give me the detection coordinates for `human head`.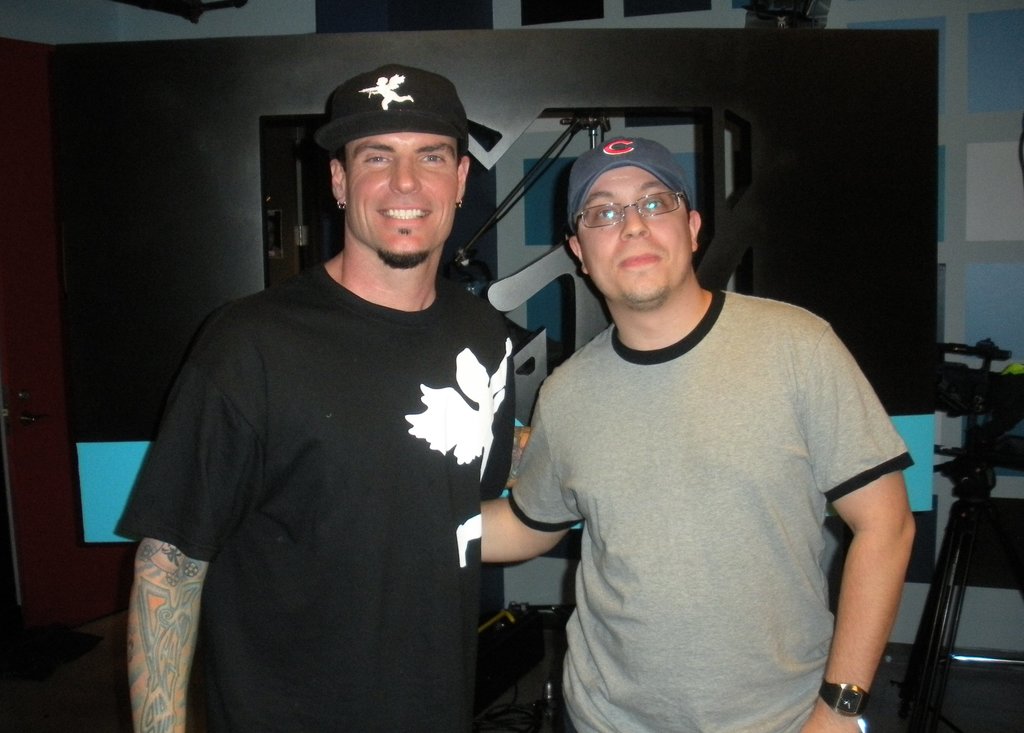
pyautogui.locateOnScreen(569, 135, 704, 306).
